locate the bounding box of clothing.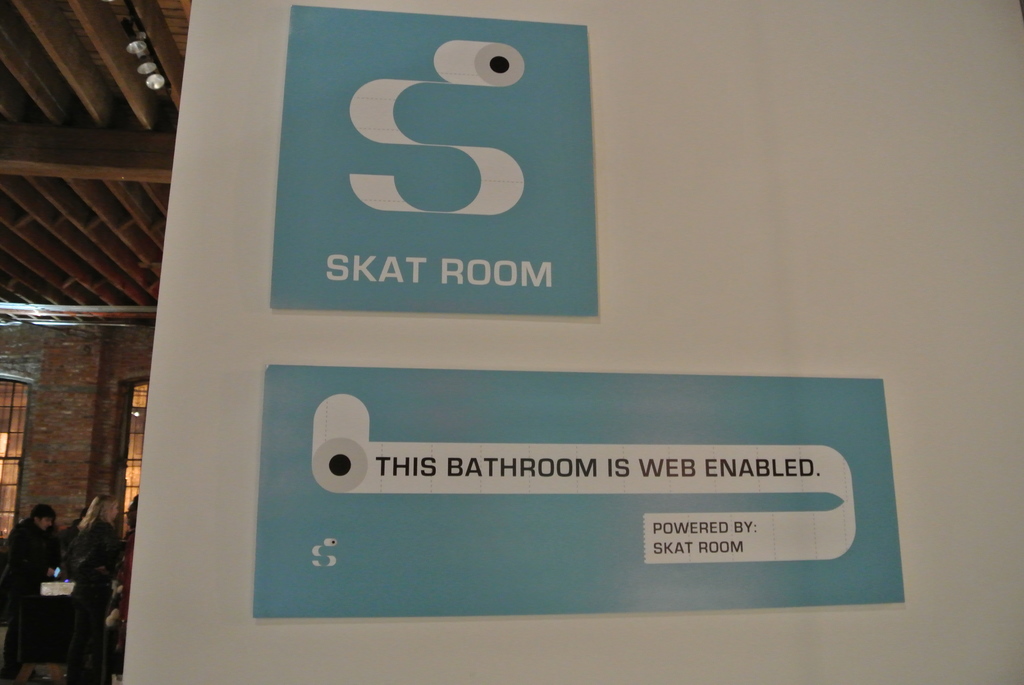
Bounding box: (6, 520, 59, 640).
